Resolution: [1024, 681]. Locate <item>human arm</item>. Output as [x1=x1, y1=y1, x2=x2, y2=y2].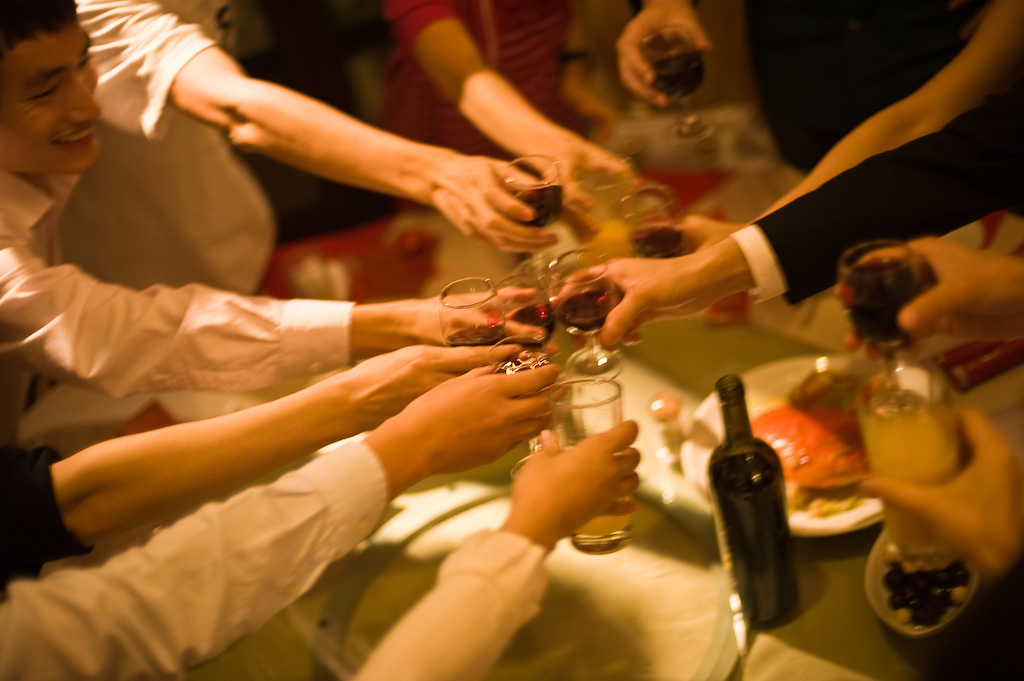
[x1=0, y1=357, x2=570, y2=680].
